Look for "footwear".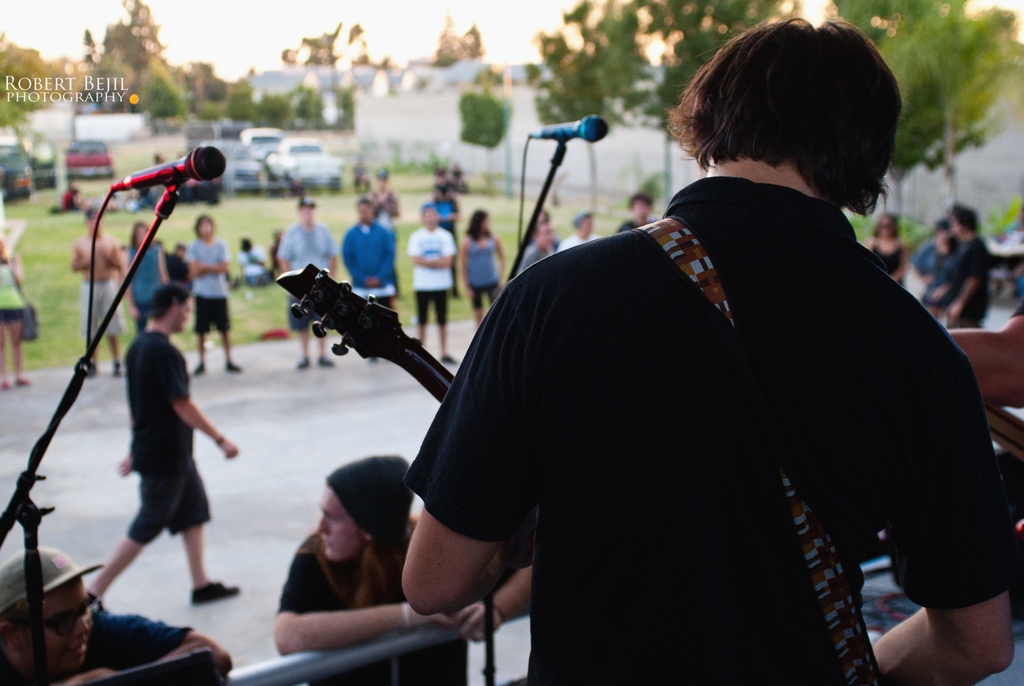
Found: region(4, 379, 11, 390).
